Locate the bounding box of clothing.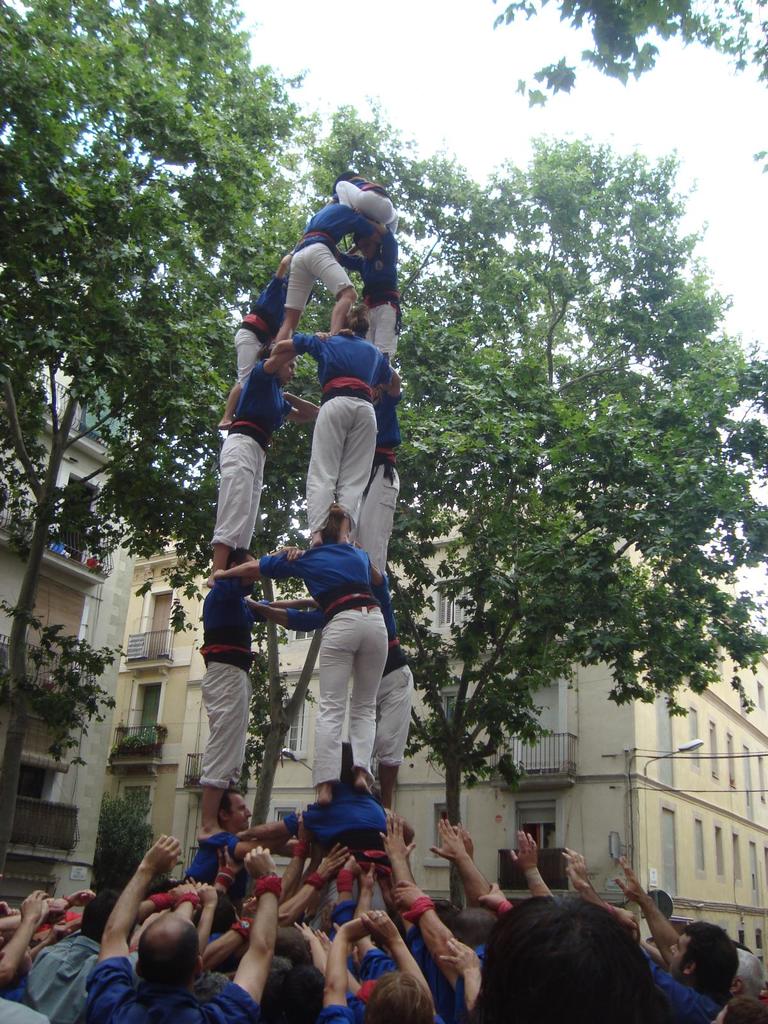
Bounding box: (left=15, top=902, right=101, bottom=1014).
